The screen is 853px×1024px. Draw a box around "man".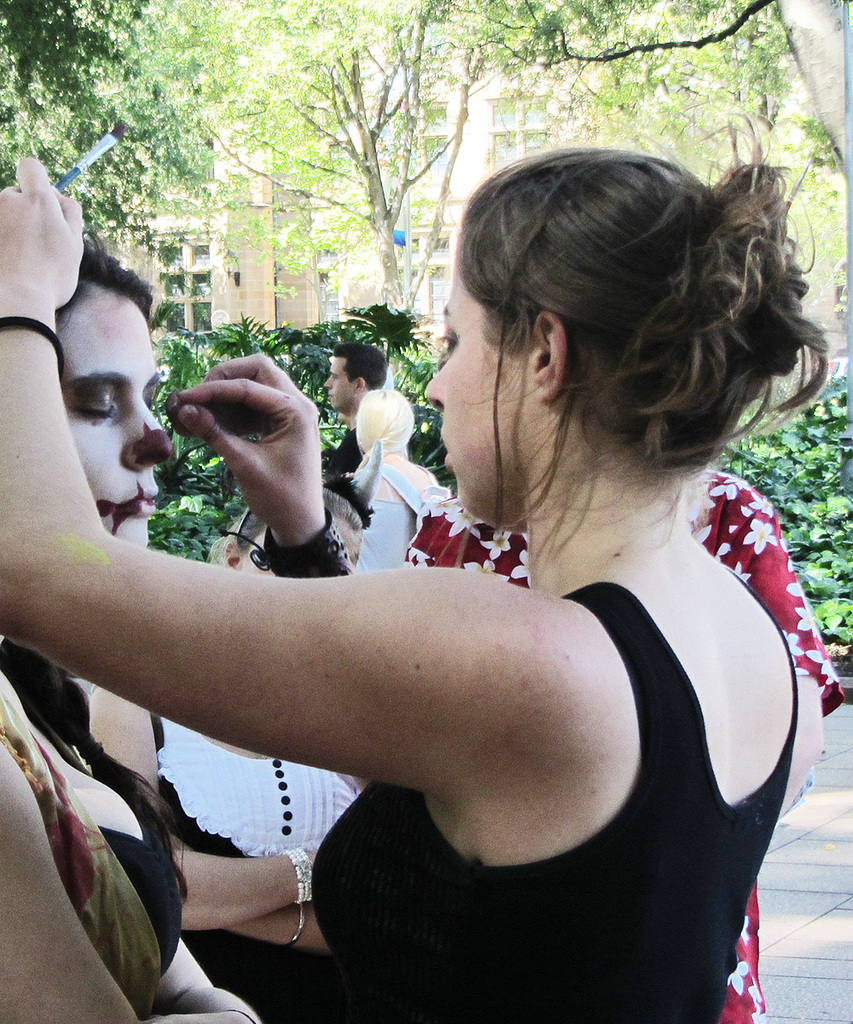
[left=319, top=342, right=386, bottom=482].
